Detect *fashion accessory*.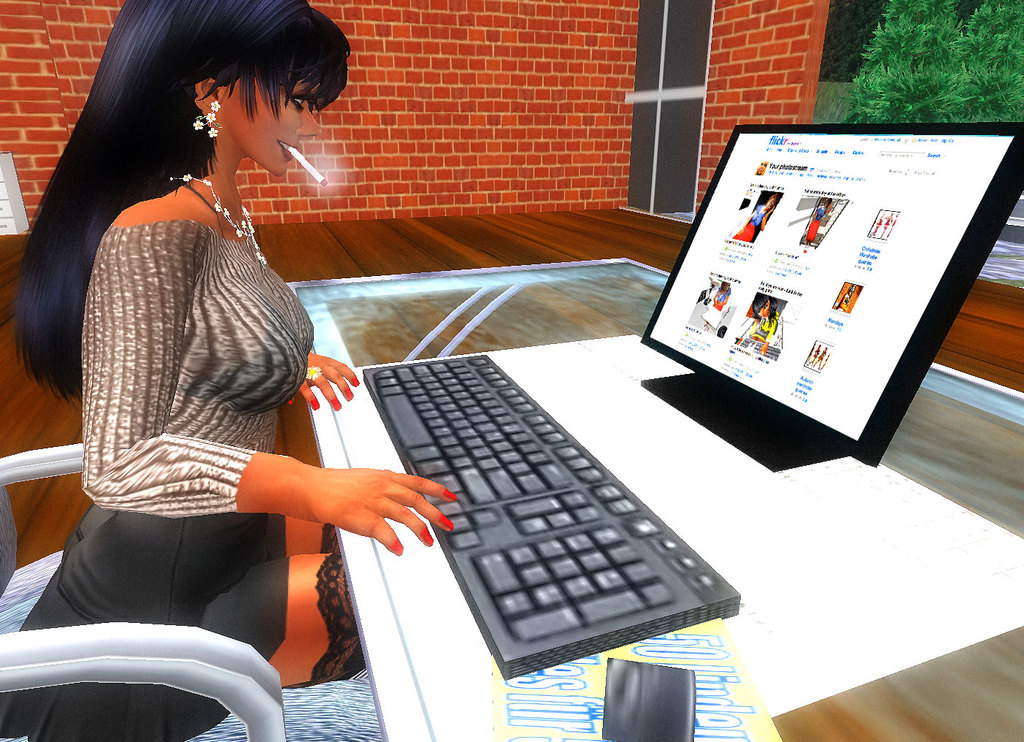
Detected at Rect(310, 397, 317, 410).
